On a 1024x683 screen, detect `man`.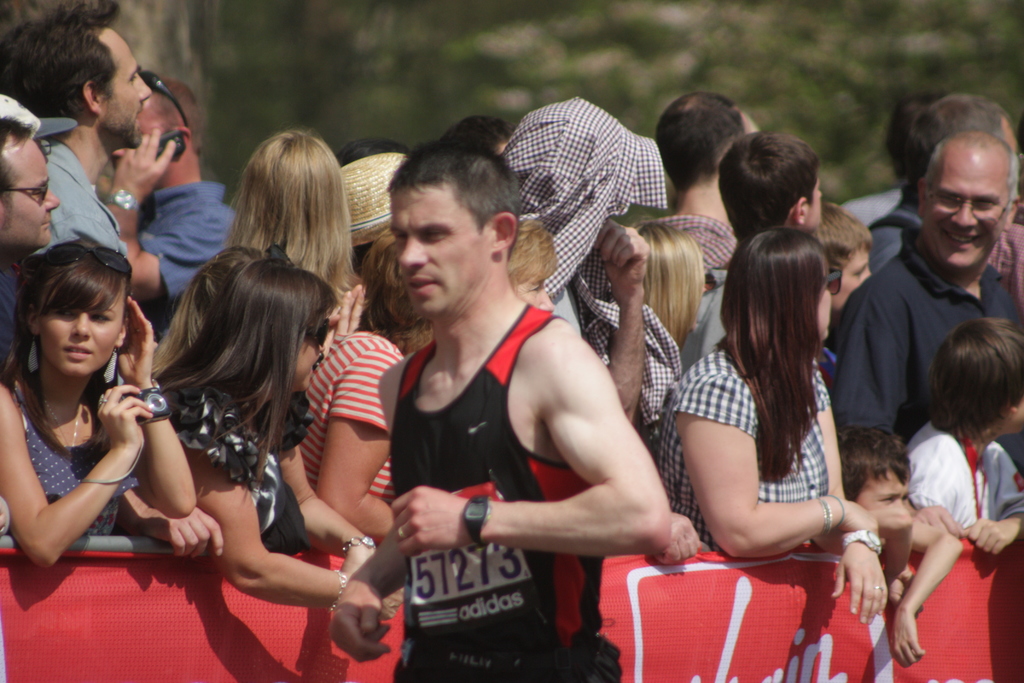
detection(905, 84, 1023, 301).
